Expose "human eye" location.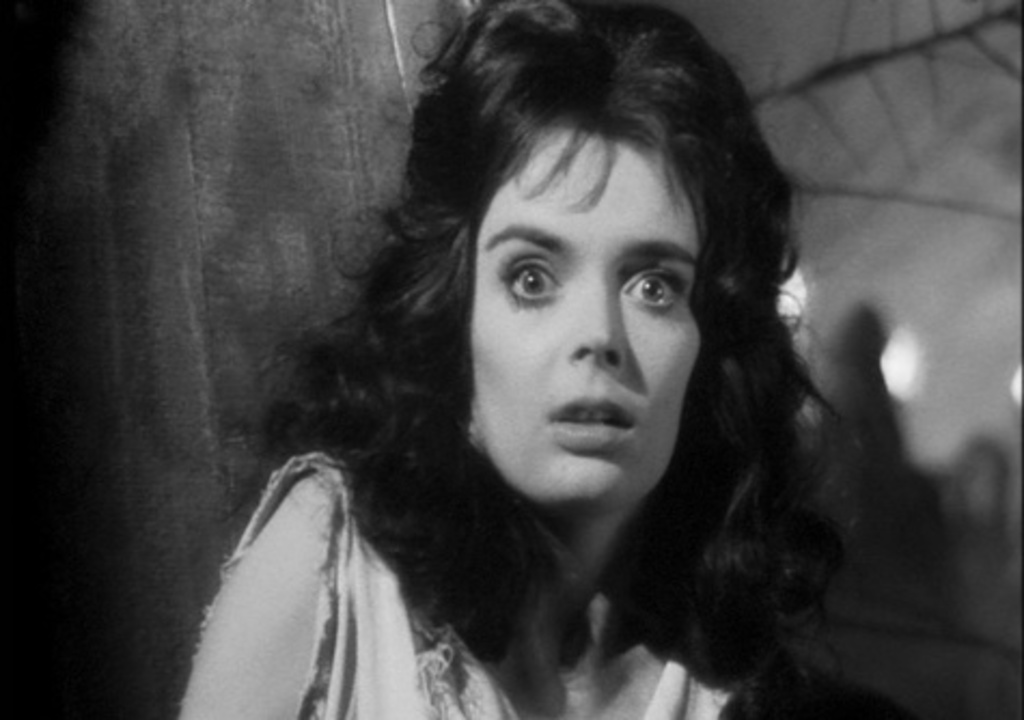
Exposed at box(619, 257, 690, 317).
